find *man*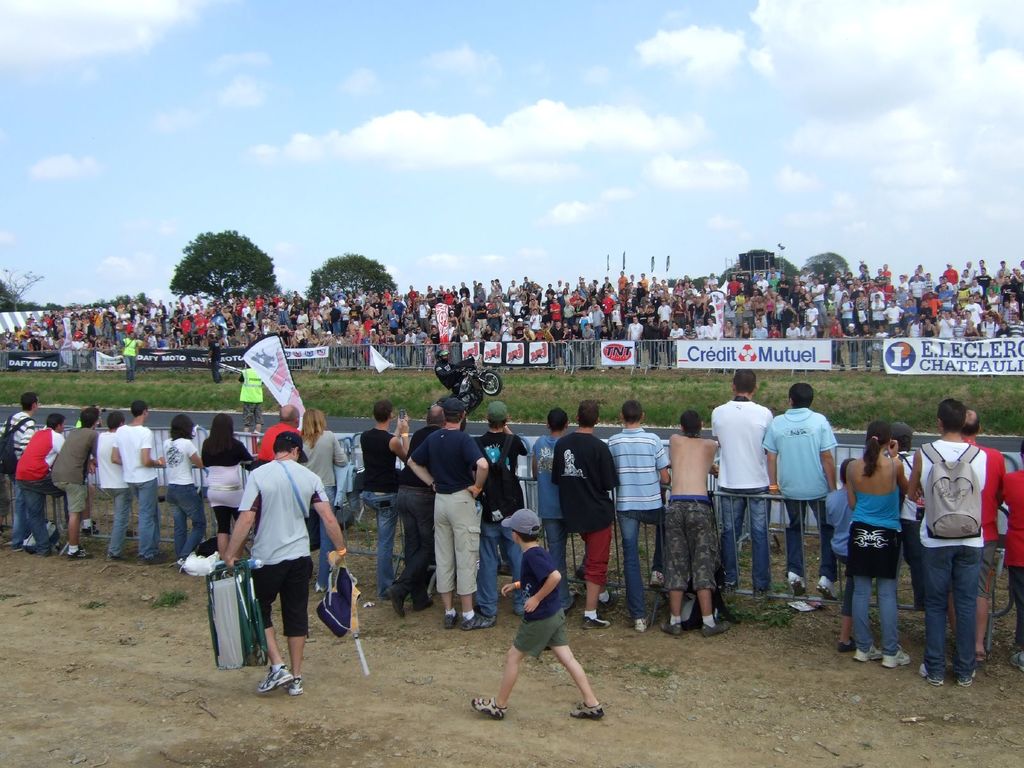
[492,330,496,340]
